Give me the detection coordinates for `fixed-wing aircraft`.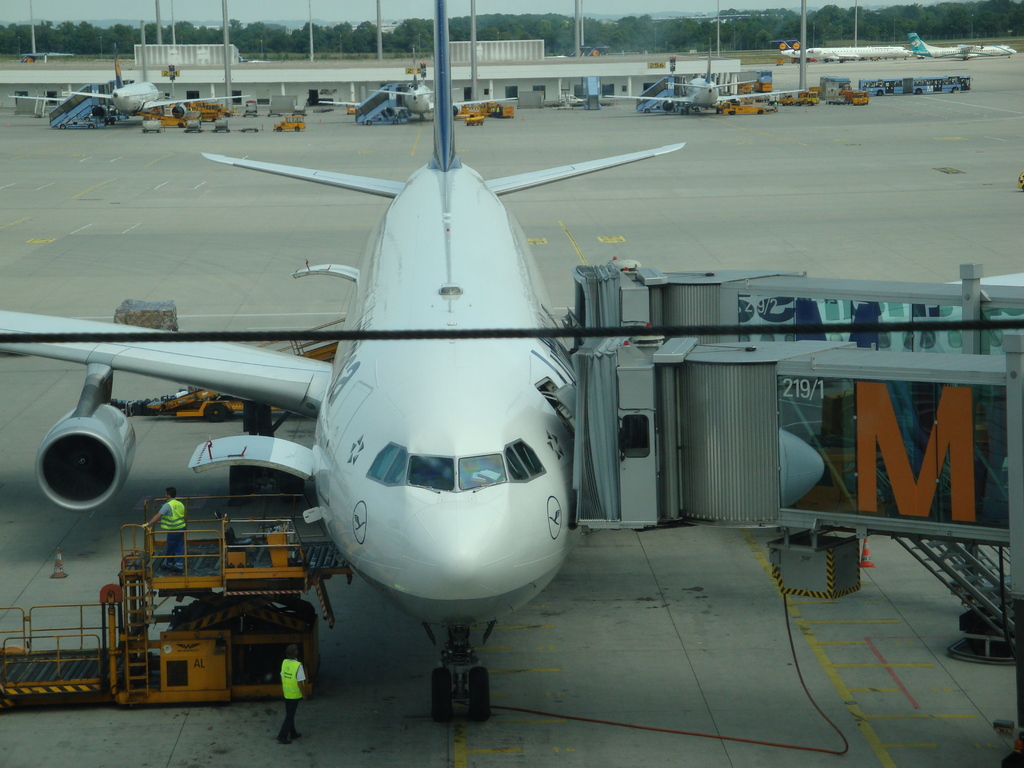
314/42/518/123.
